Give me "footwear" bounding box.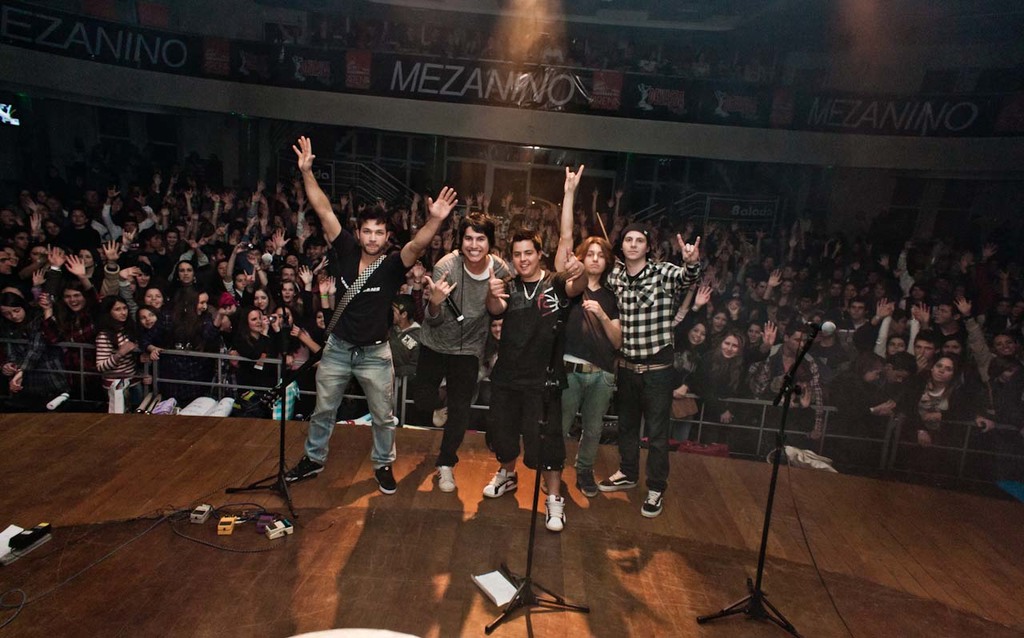
[644,493,665,514].
